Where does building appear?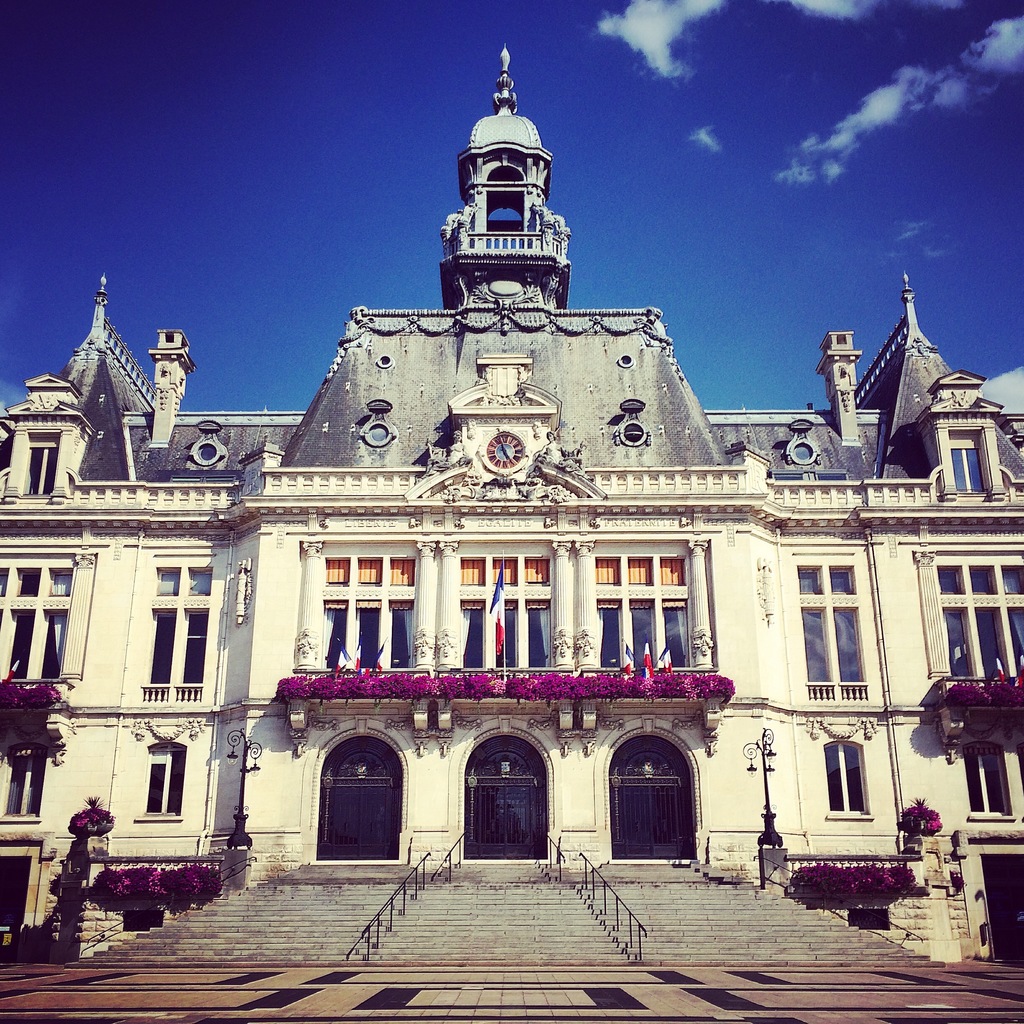
Appears at <bbox>0, 52, 1023, 961</bbox>.
